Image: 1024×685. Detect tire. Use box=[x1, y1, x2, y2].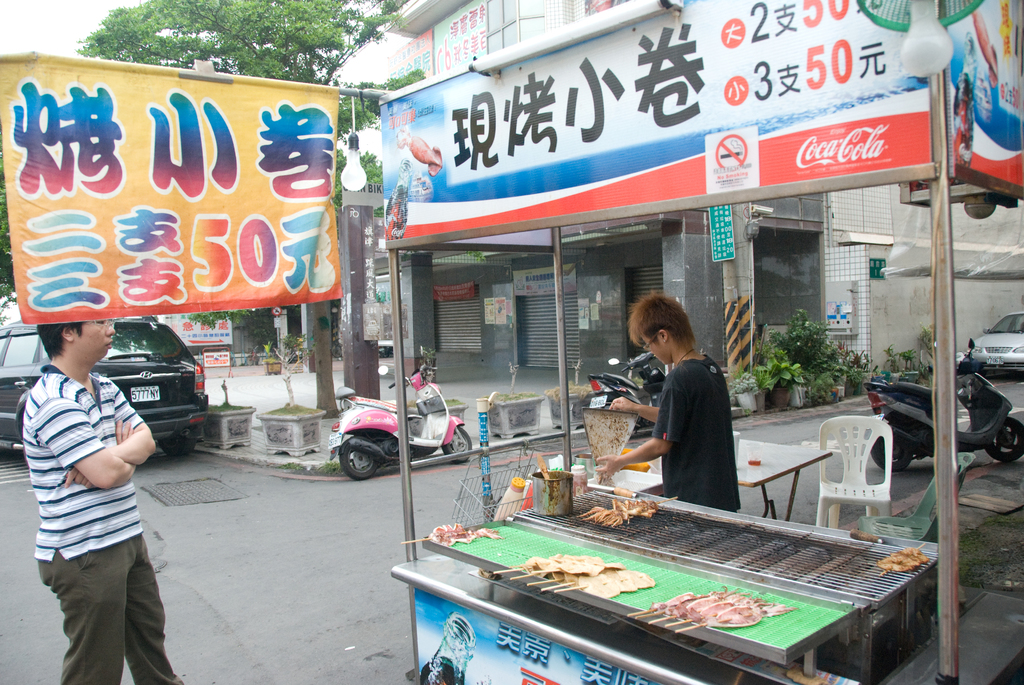
box=[977, 367, 987, 381].
